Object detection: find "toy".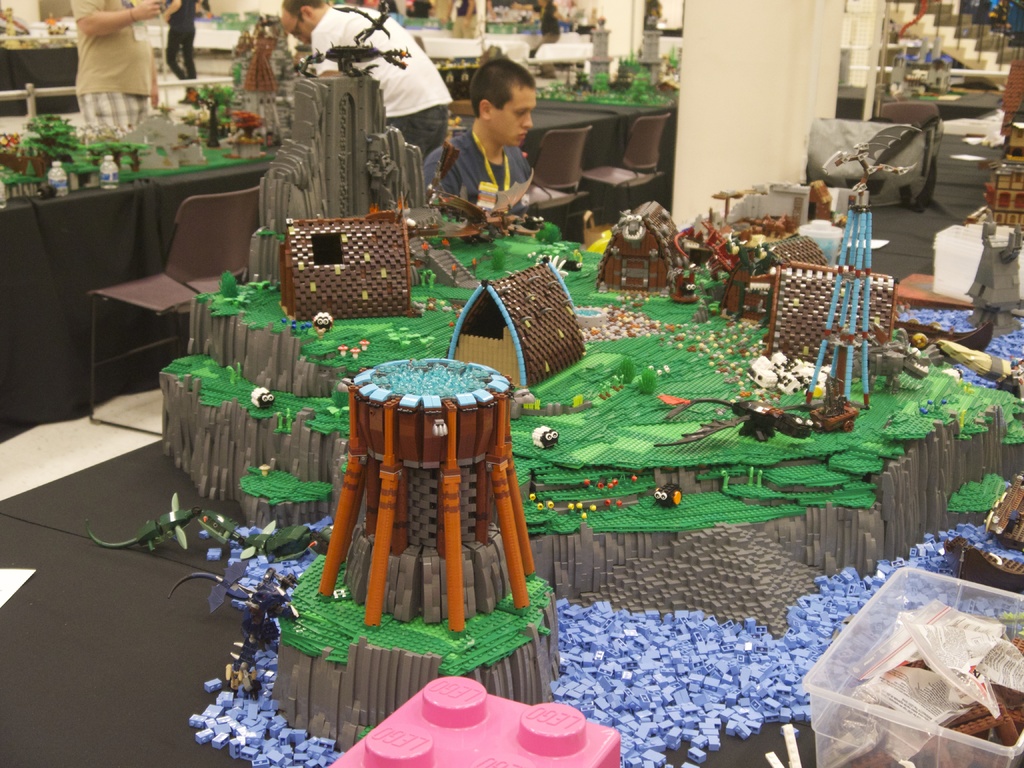
647/483/677/507.
